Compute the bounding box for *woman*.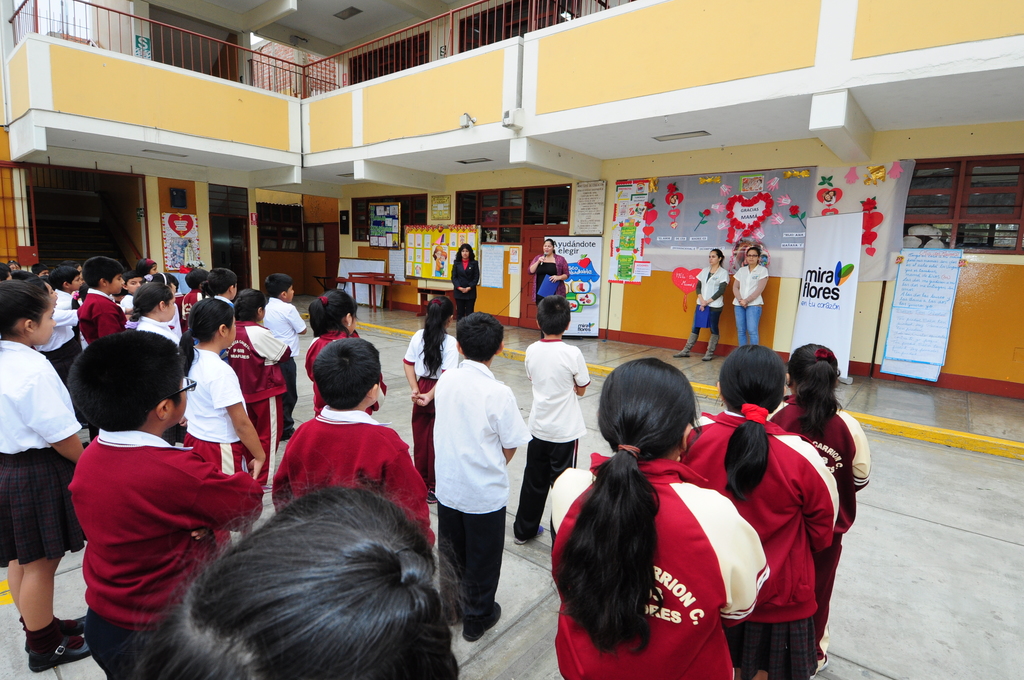
(527,236,568,312).
